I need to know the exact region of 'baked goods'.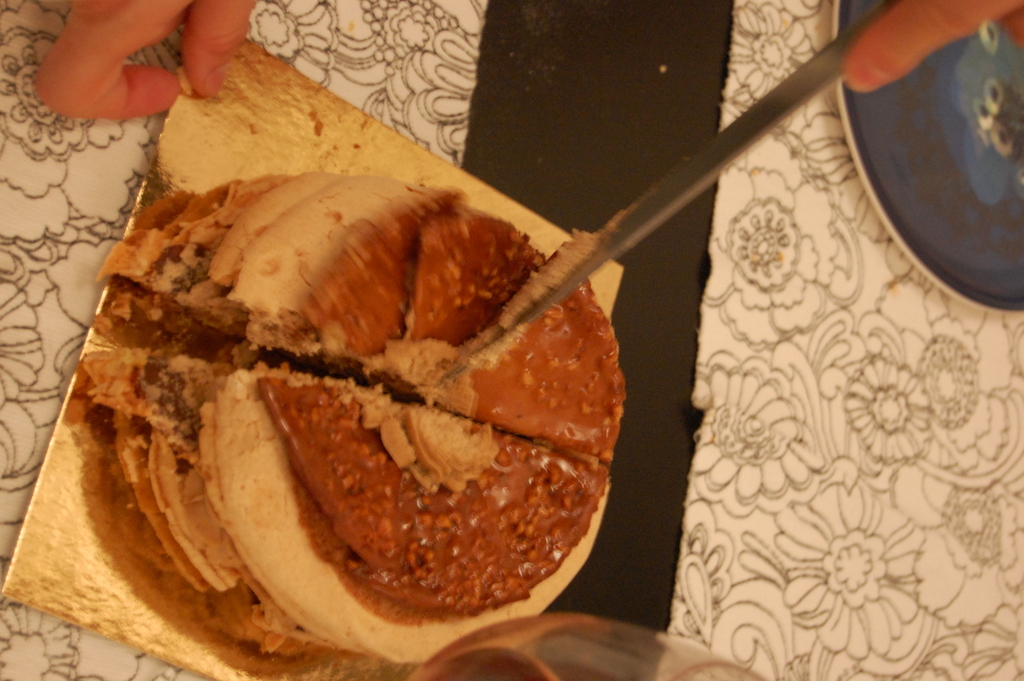
Region: pyautogui.locateOnScreen(61, 167, 631, 679).
